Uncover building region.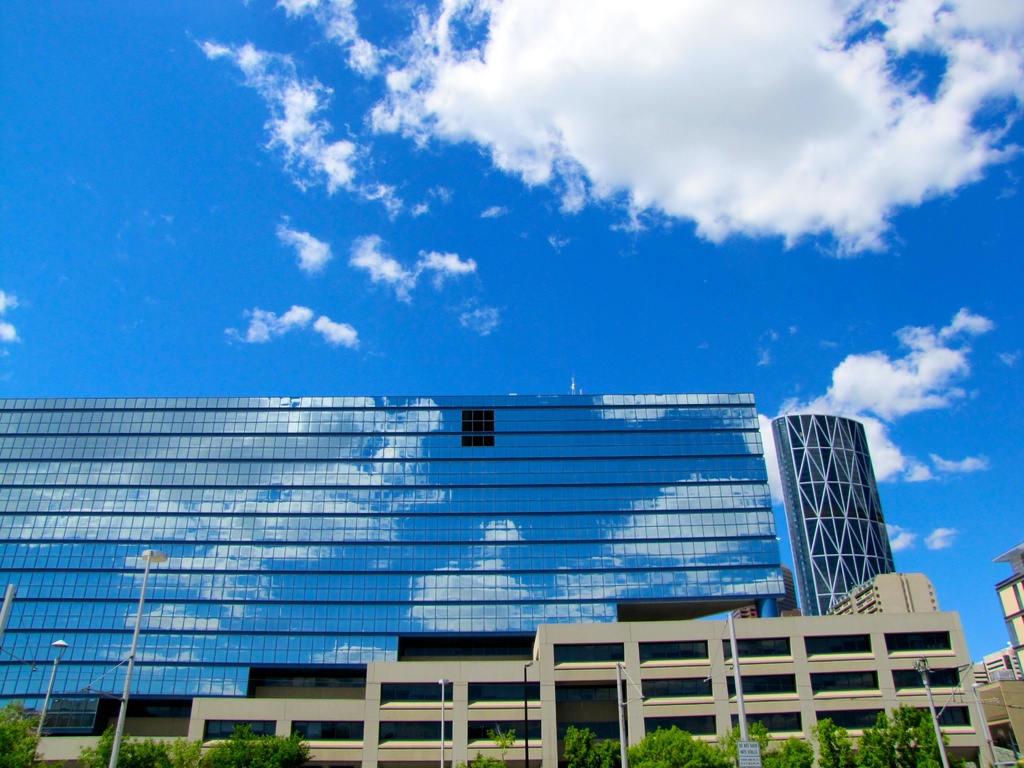
Uncovered: pyautogui.locateOnScreen(994, 543, 1023, 678).
